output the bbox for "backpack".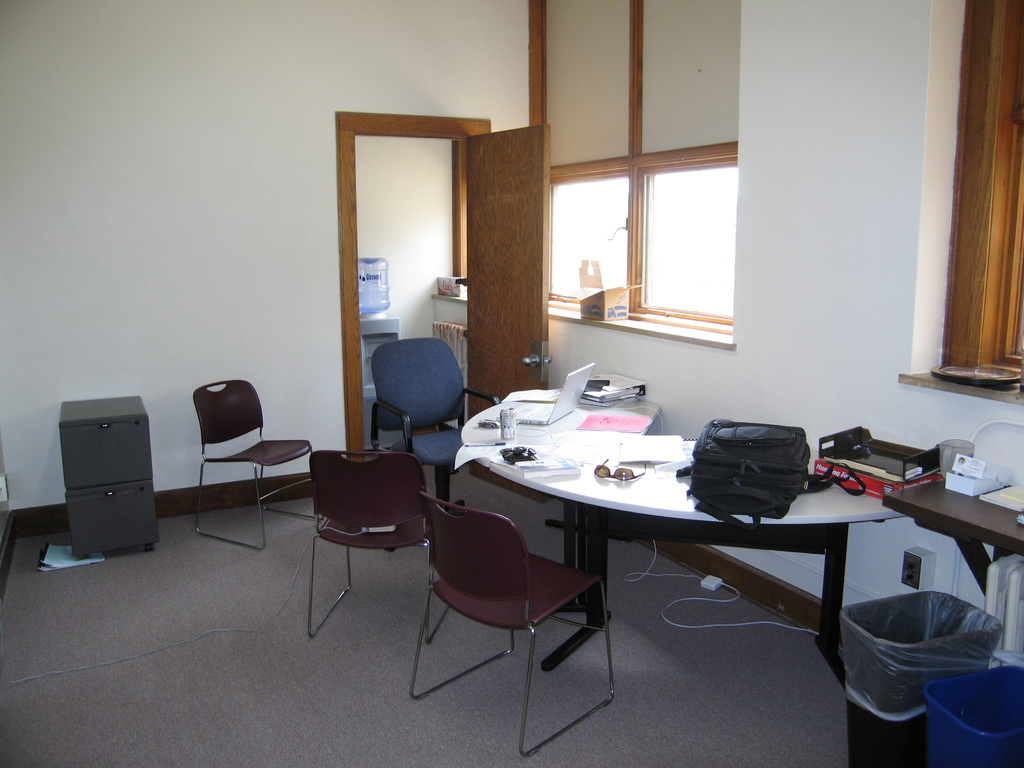
detection(674, 412, 870, 495).
